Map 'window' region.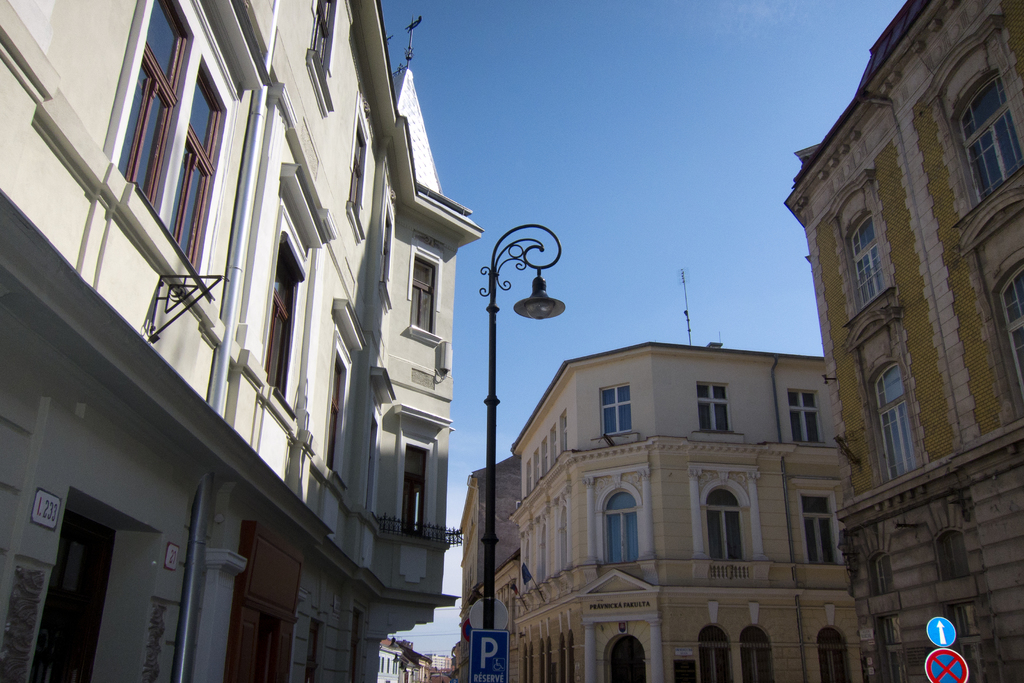
Mapped to bbox=[595, 381, 631, 431].
